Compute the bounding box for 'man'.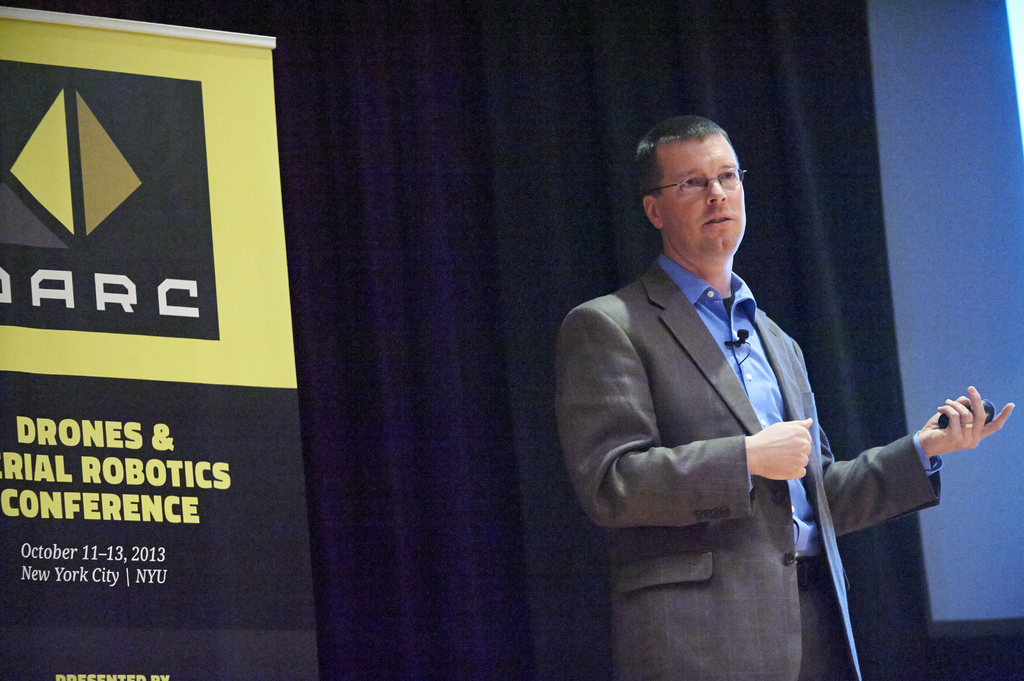
{"x1": 558, "y1": 115, "x2": 1016, "y2": 680}.
